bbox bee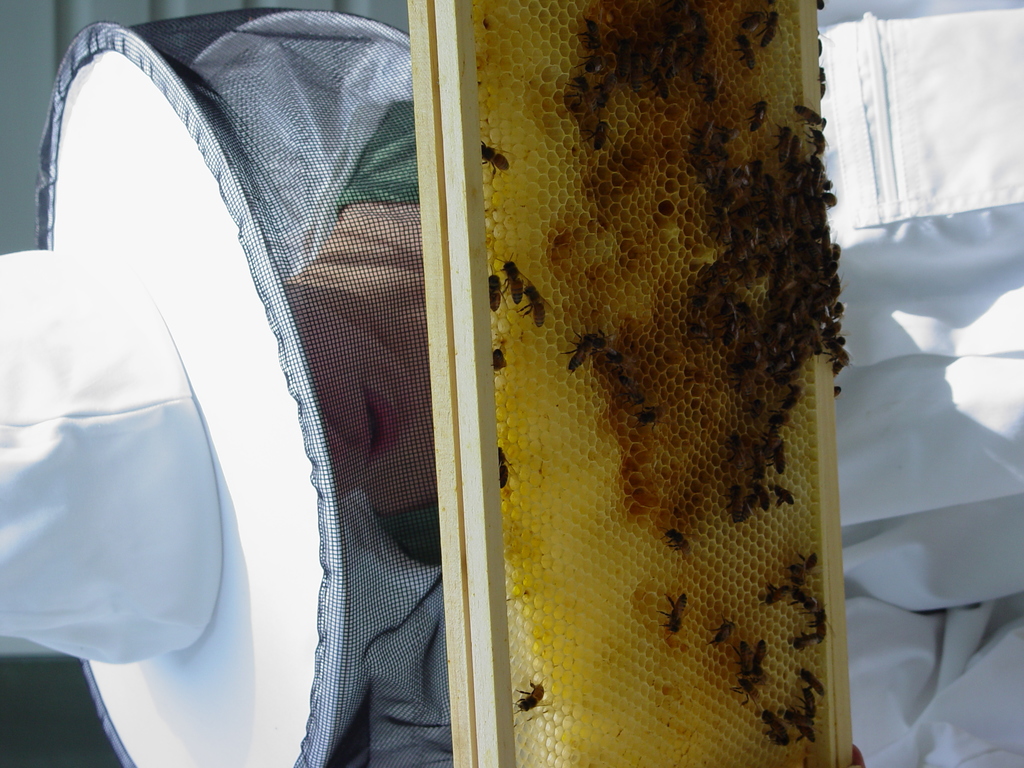
[x1=497, y1=262, x2=531, y2=302]
